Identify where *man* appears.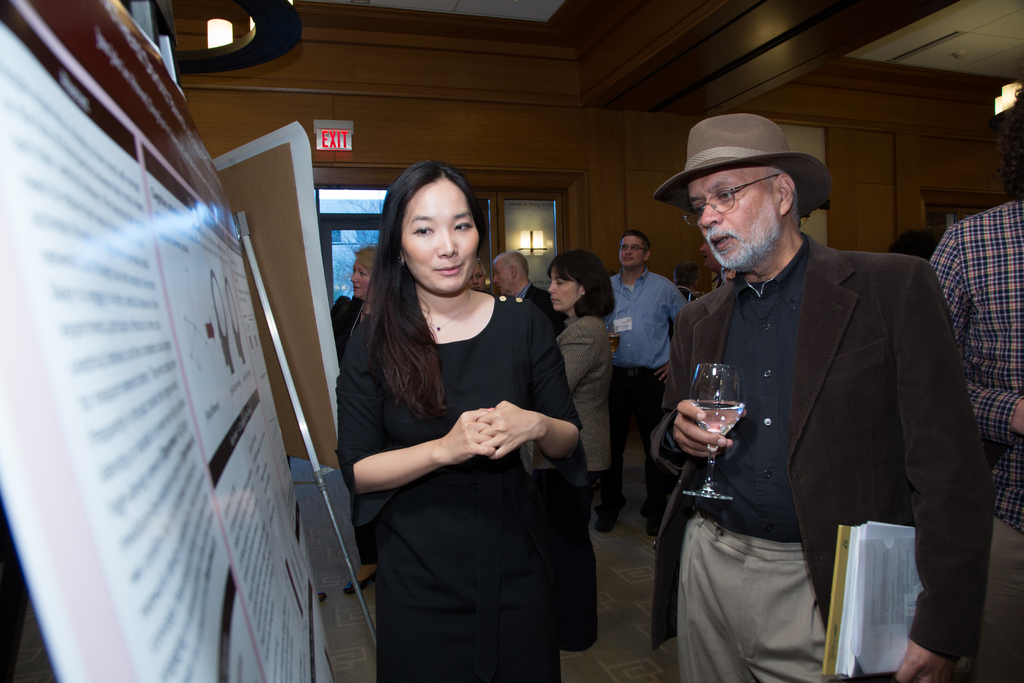
Appears at <box>490,248,570,342</box>.
